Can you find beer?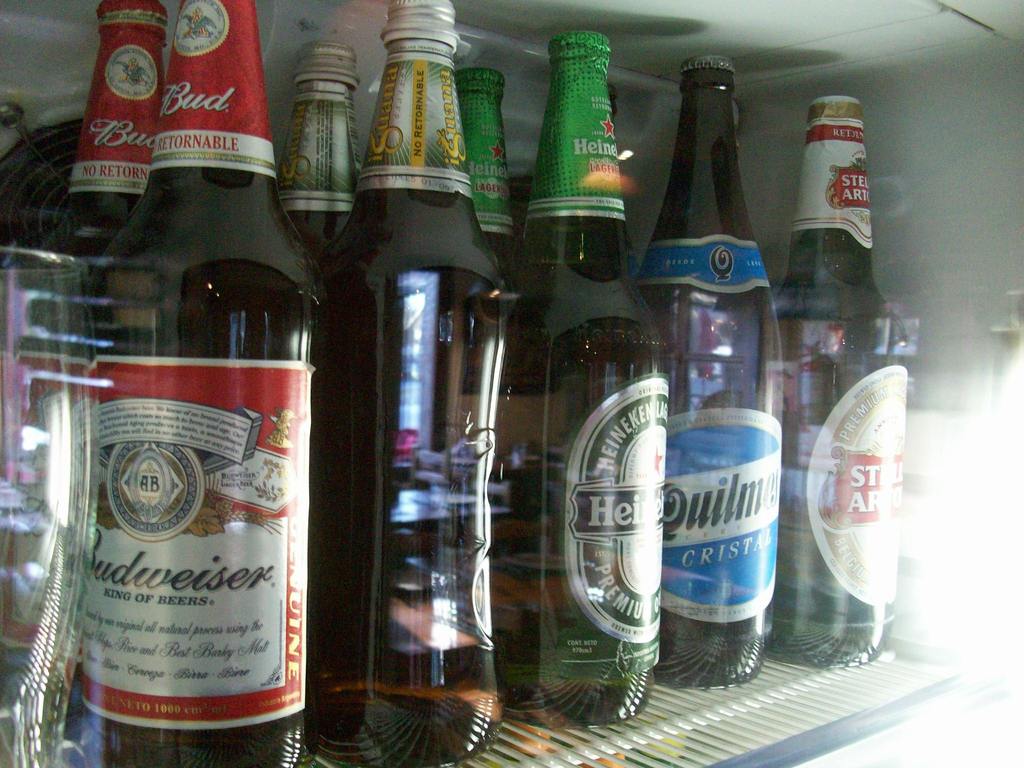
Yes, bounding box: 499:38:650:730.
